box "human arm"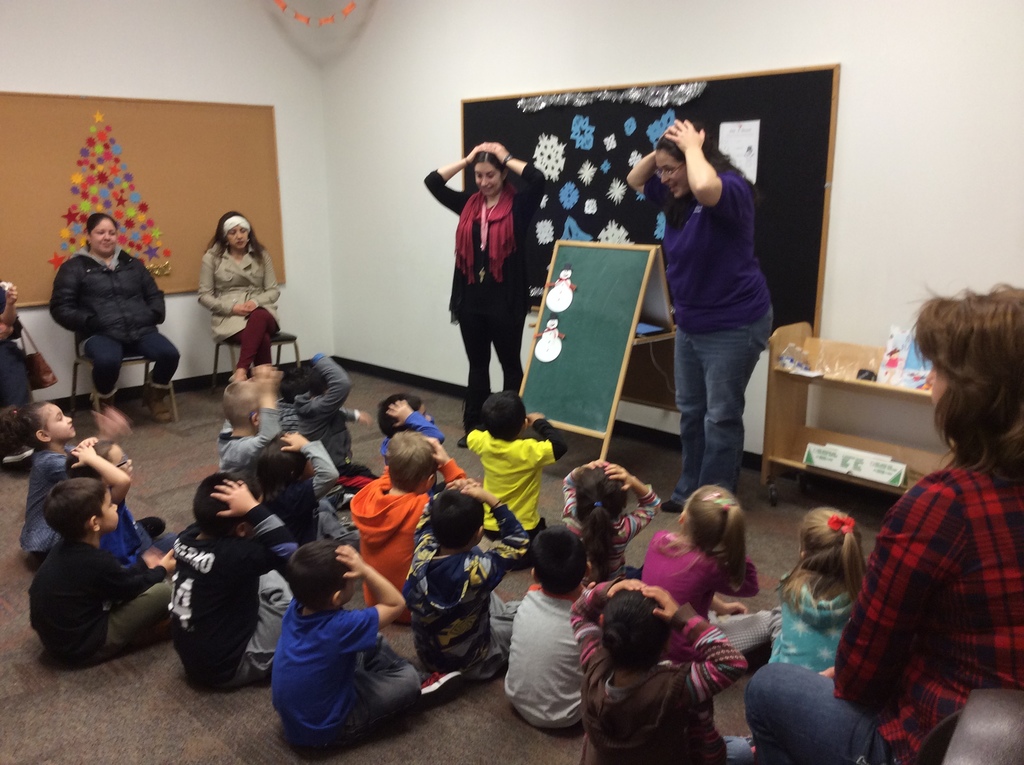
Rect(560, 456, 606, 517)
